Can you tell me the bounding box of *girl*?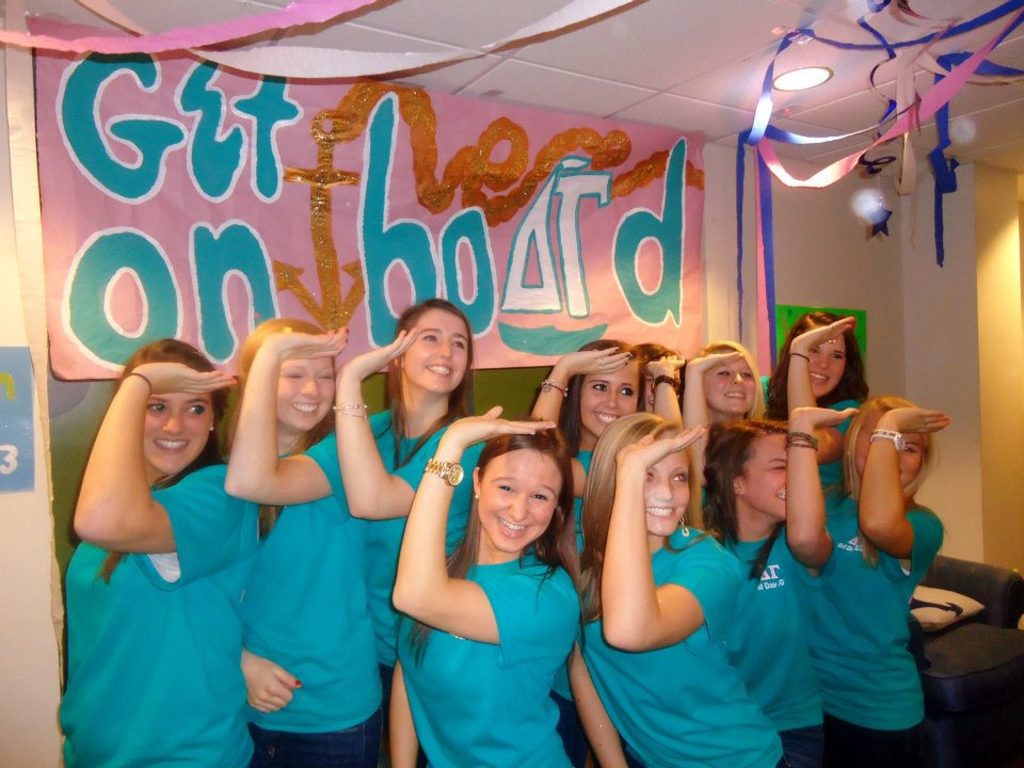
detection(767, 303, 876, 506).
